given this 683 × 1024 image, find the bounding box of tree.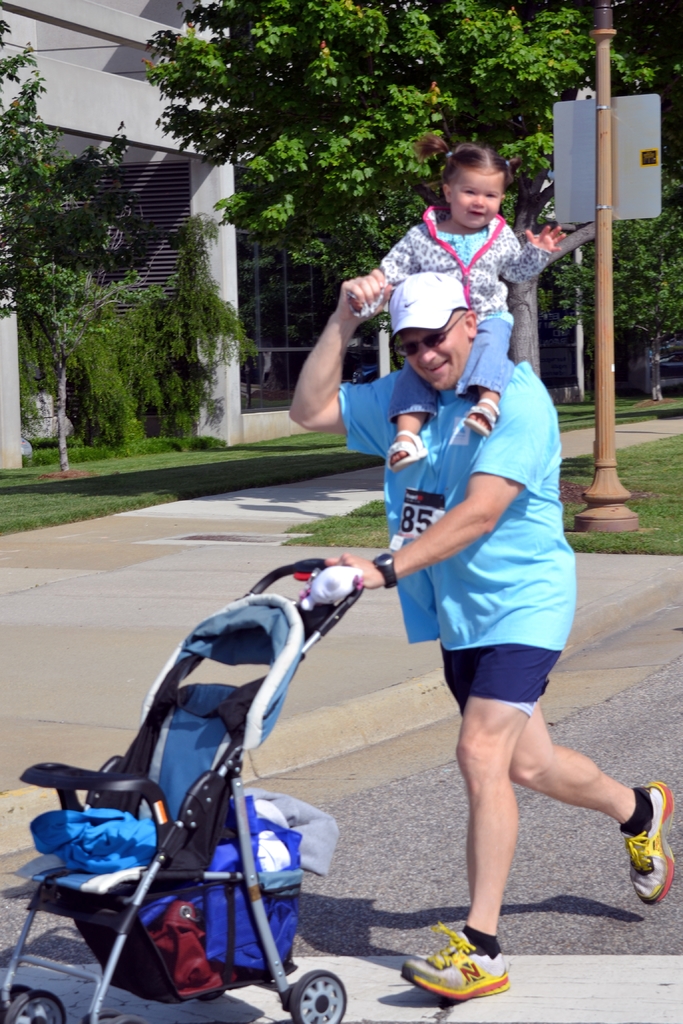
<bbox>0, 8, 239, 449</bbox>.
